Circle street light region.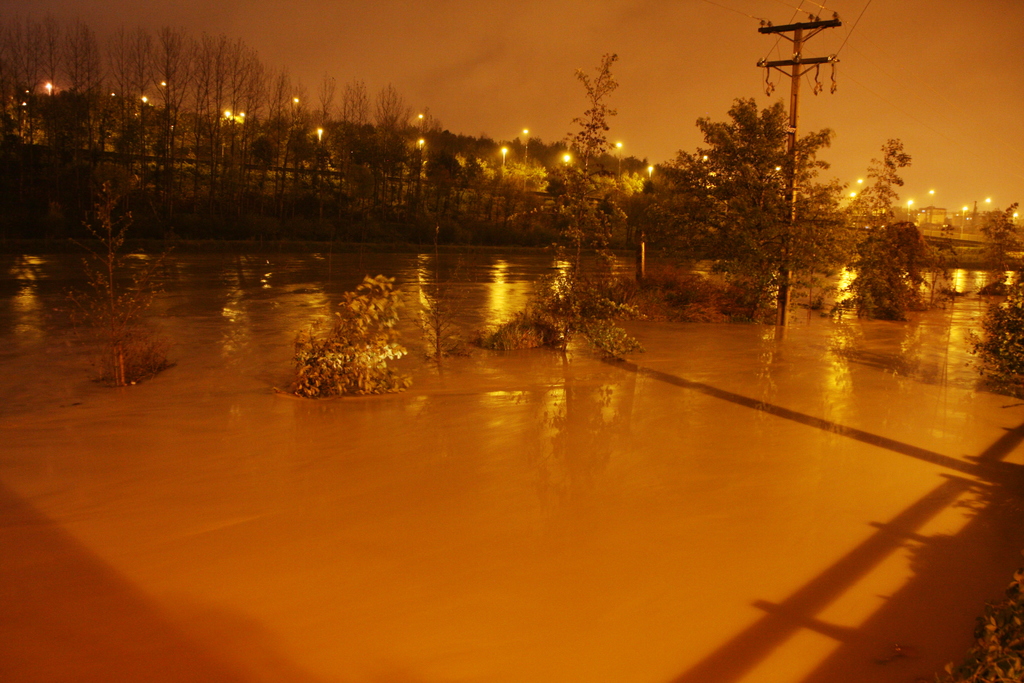
Region: l=959, t=206, r=967, b=239.
